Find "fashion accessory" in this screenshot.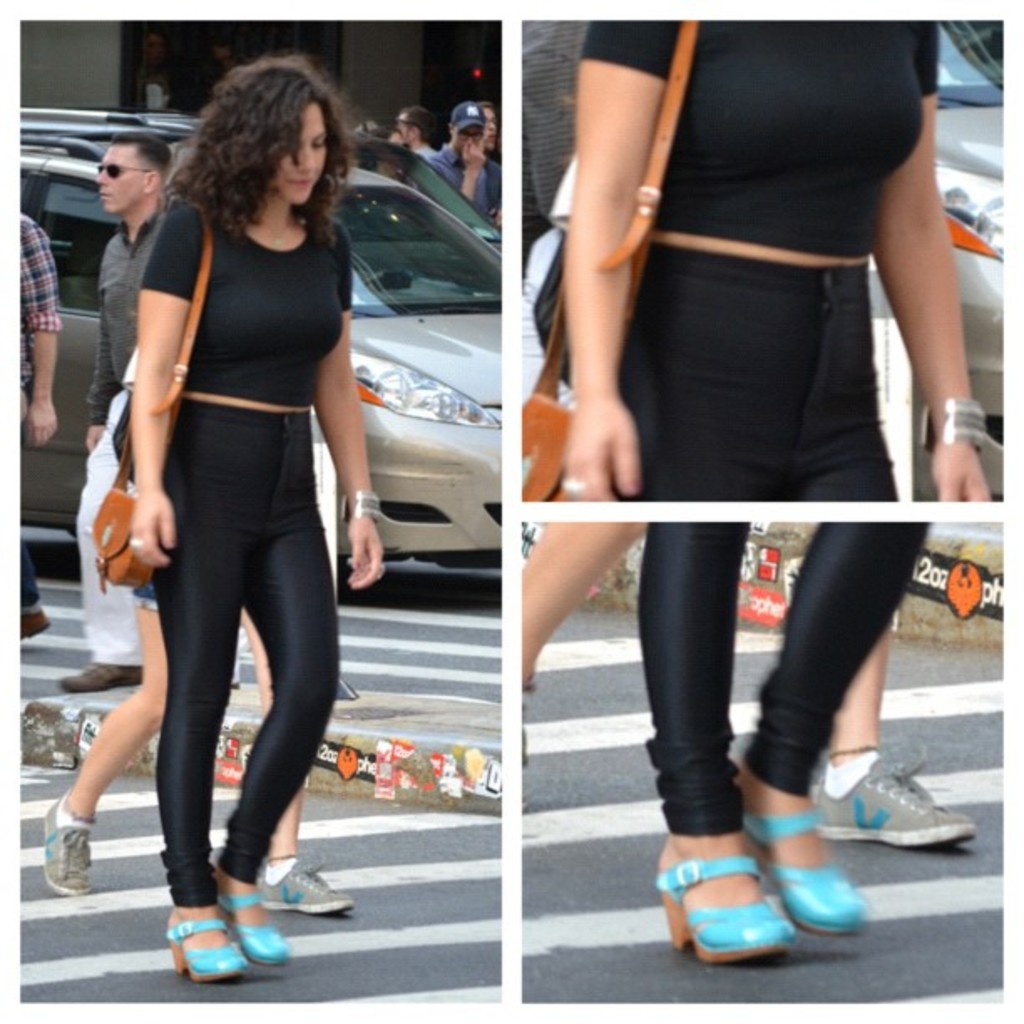
The bounding box for "fashion accessory" is crop(166, 909, 253, 982).
